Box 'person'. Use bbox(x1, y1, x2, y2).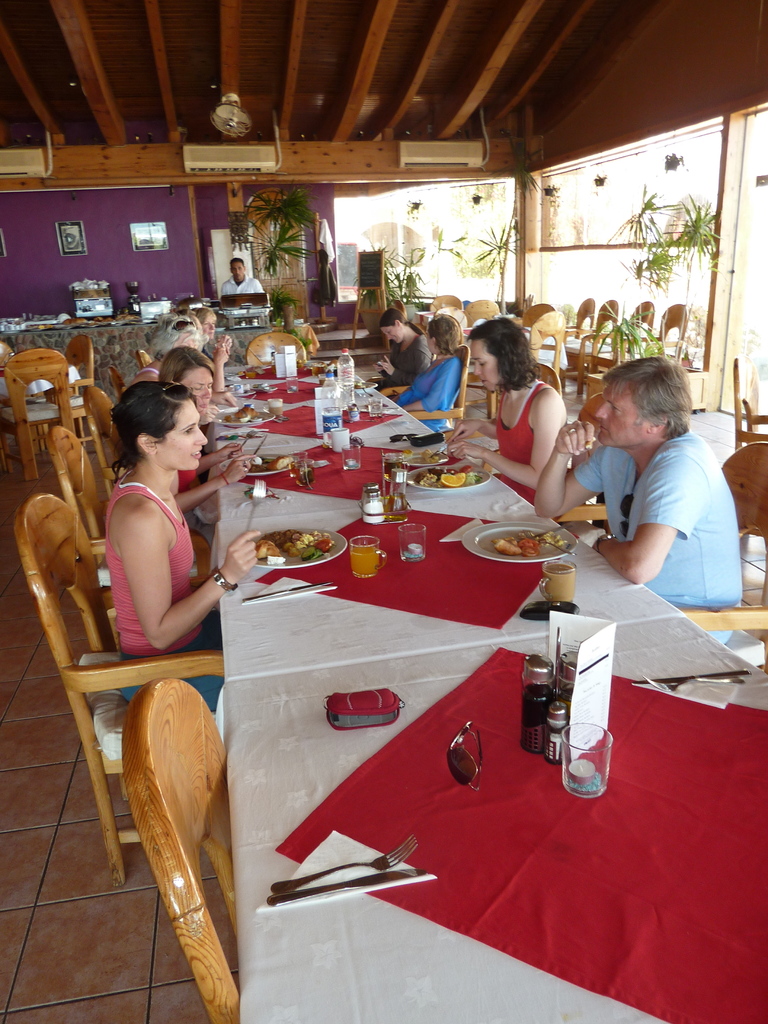
bbox(219, 259, 269, 309).
